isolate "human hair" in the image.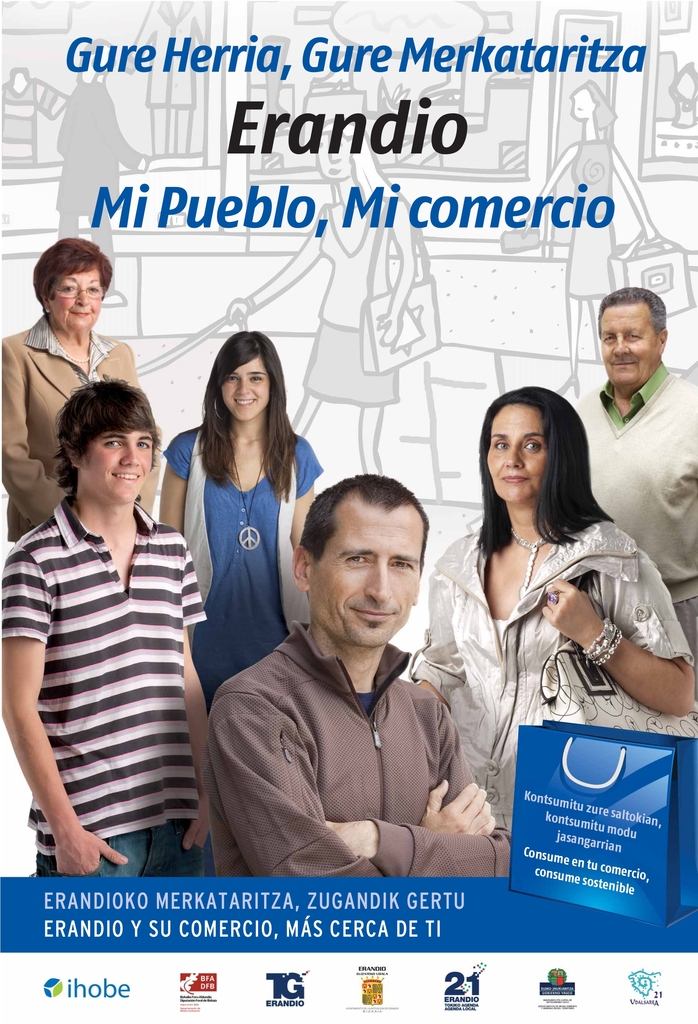
Isolated region: (x1=56, y1=378, x2=159, y2=497).
